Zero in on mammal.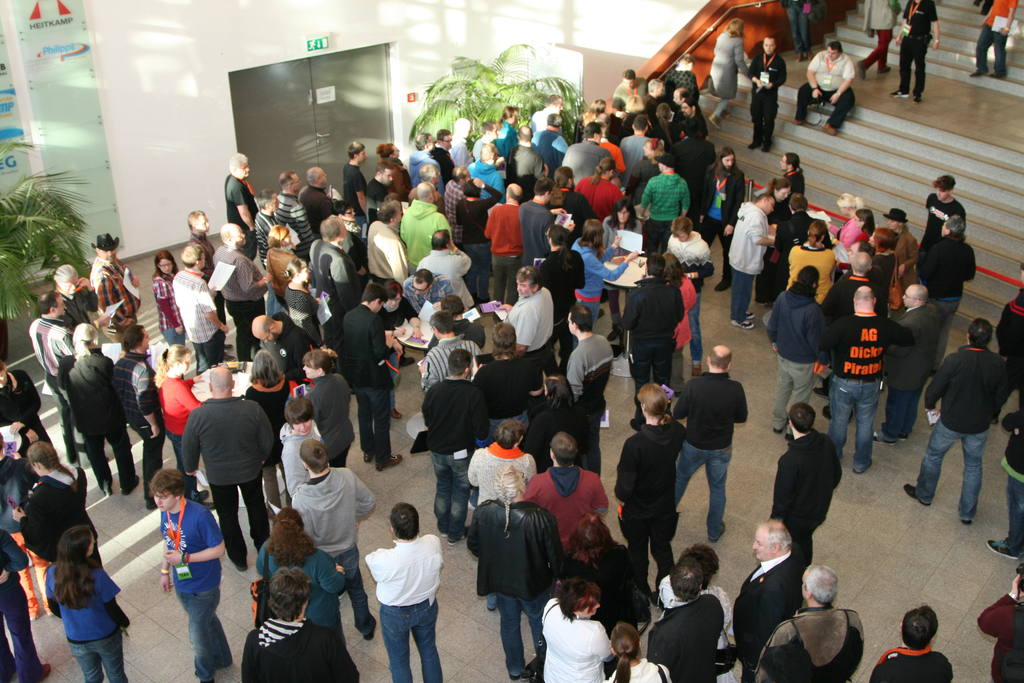
Zeroed in: 592,108,622,162.
